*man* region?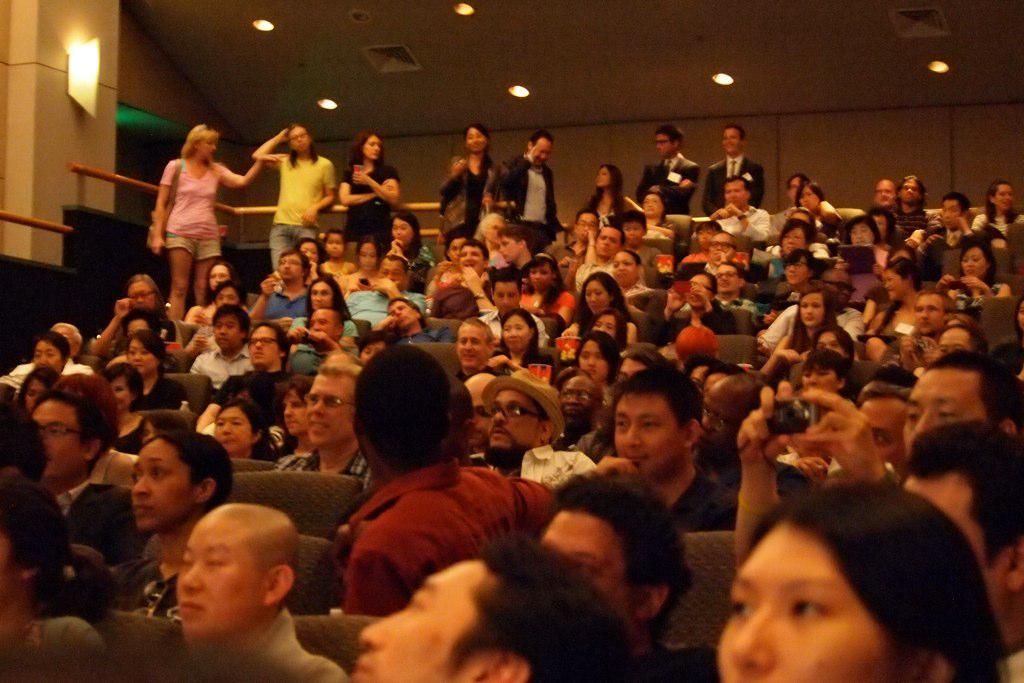
<box>325,346,560,613</box>
